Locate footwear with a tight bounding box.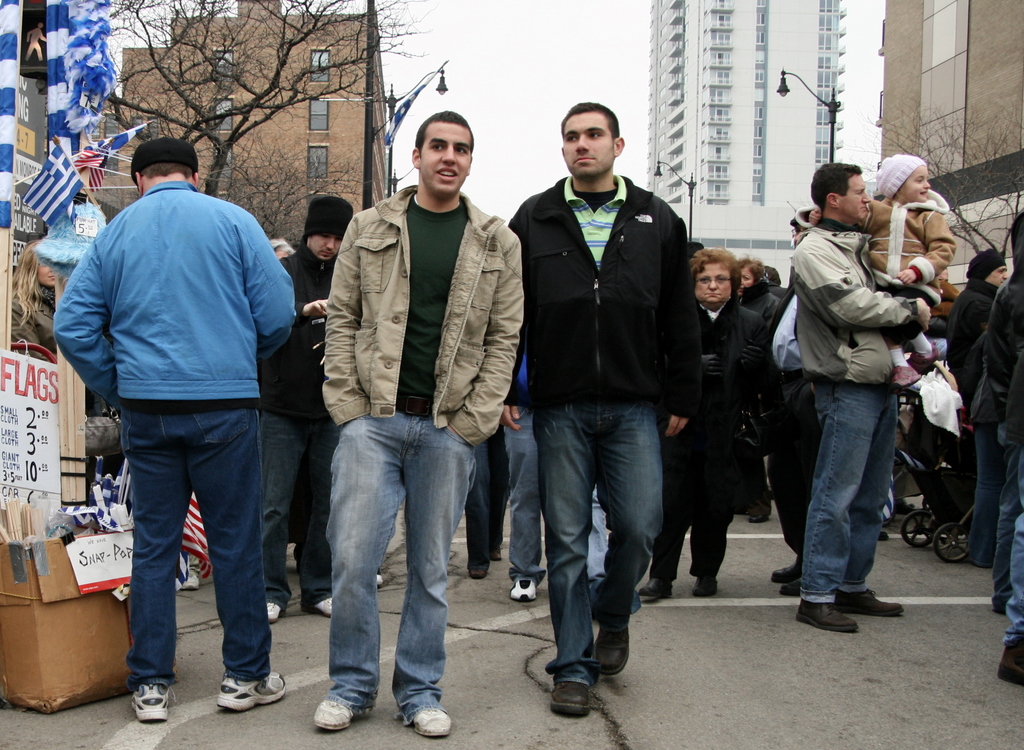
BBox(594, 627, 629, 677).
